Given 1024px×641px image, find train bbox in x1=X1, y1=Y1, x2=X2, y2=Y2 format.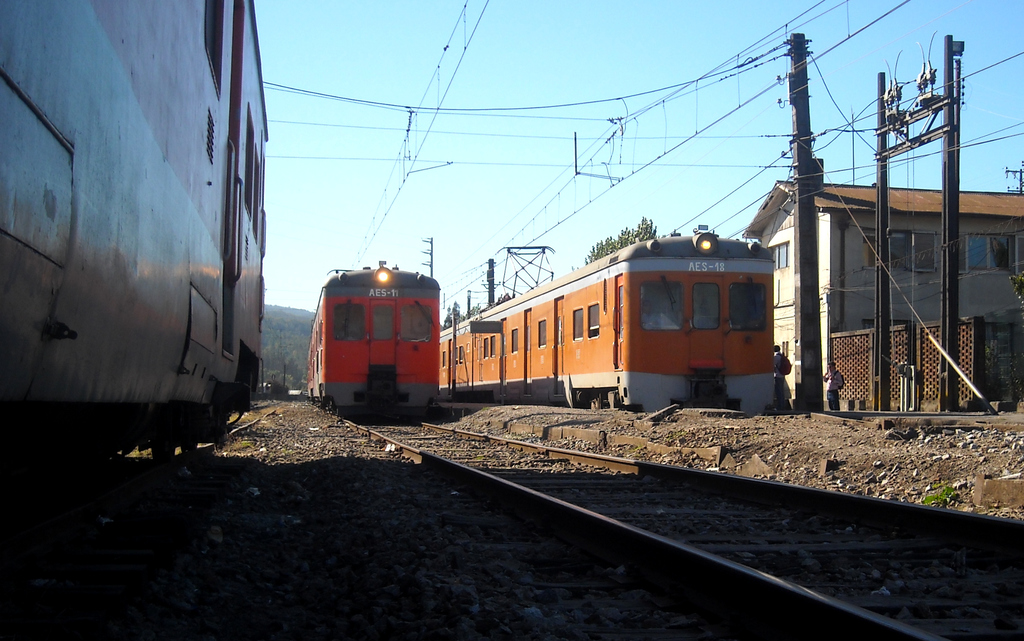
x1=306, y1=265, x2=447, y2=418.
